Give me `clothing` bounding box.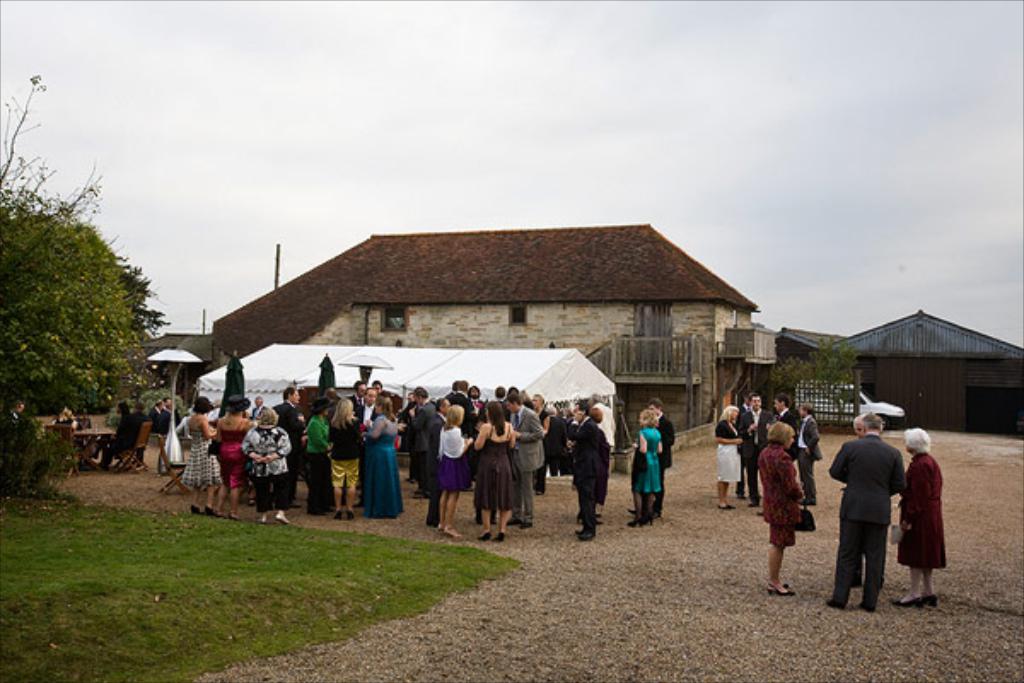
bbox(335, 410, 375, 483).
